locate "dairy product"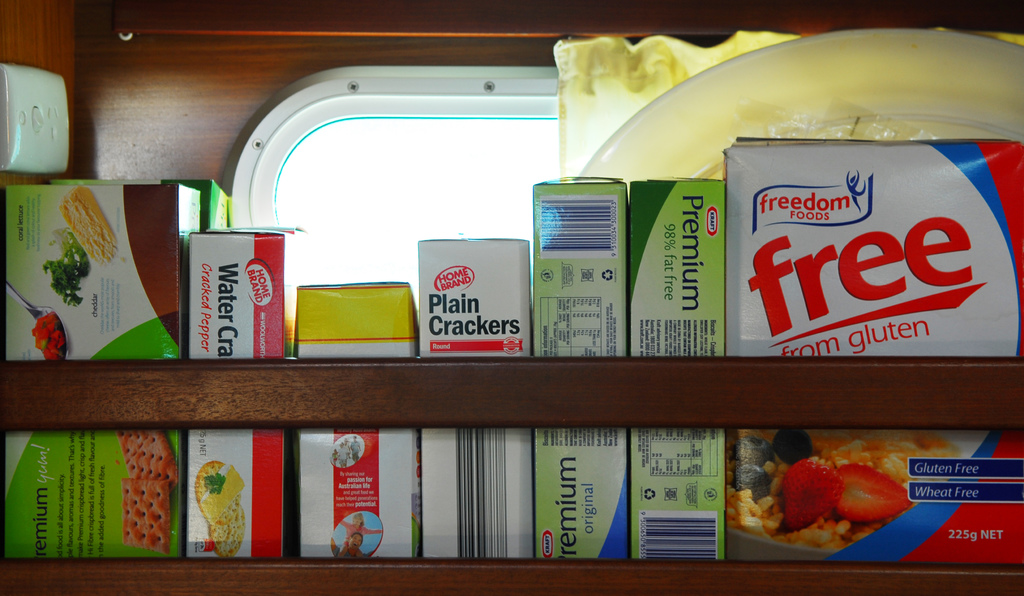
(726,137,1023,361)
